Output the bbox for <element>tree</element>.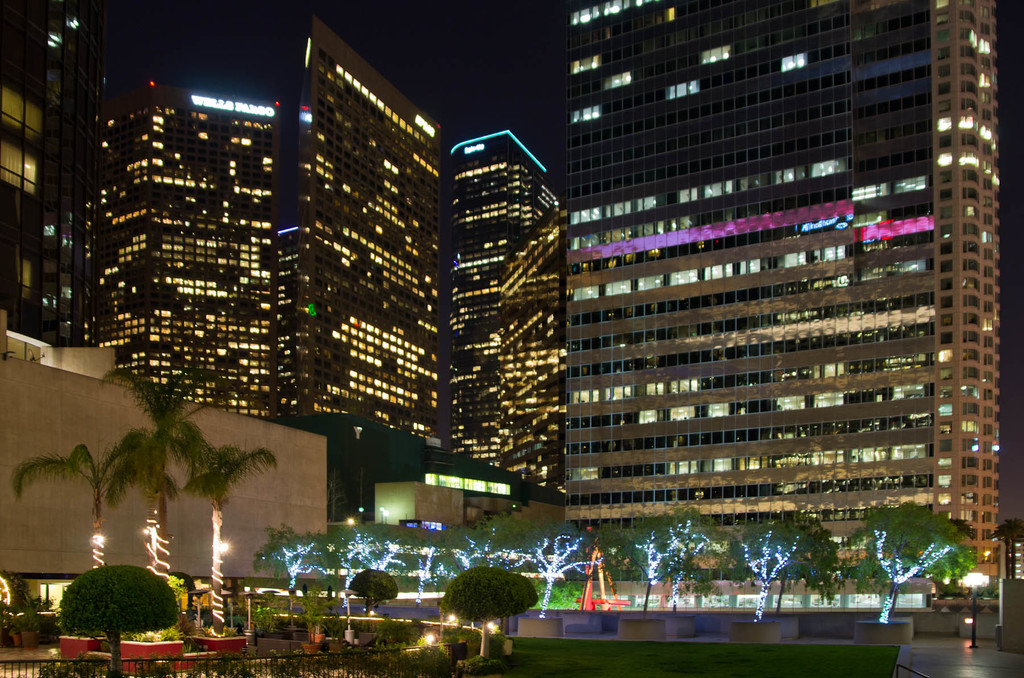
left=993, top=515, right=1023, bottom=545.
